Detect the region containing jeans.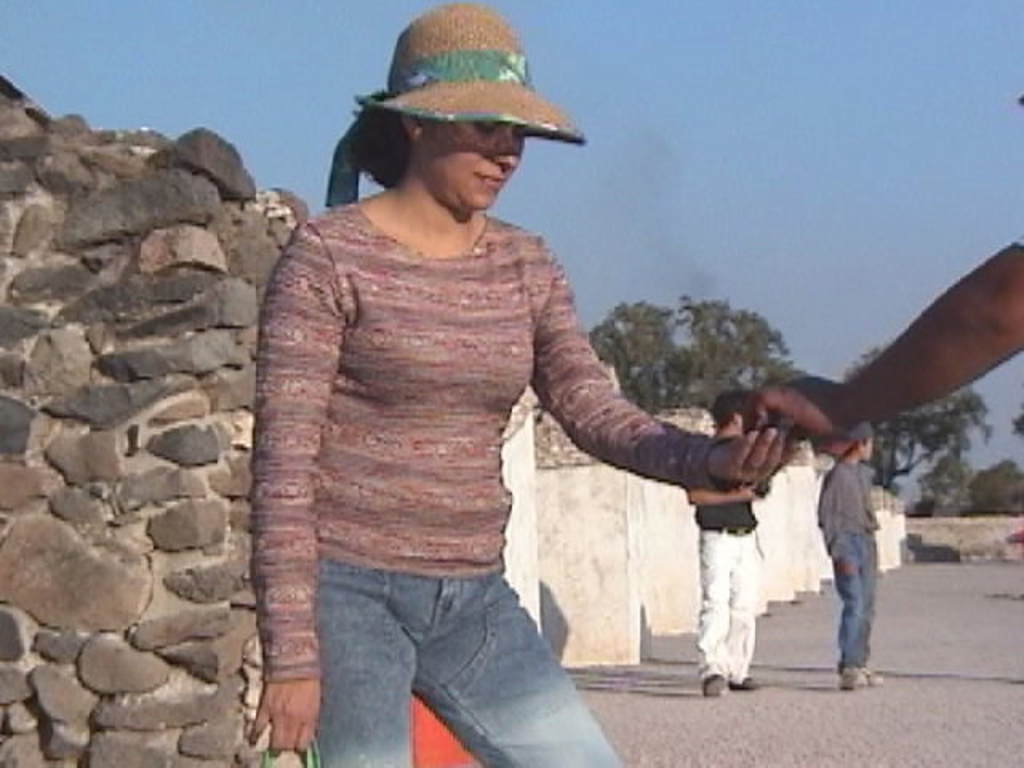
{"x1": 286, "y1": 554, "x2": 608, "y2": 766}.
